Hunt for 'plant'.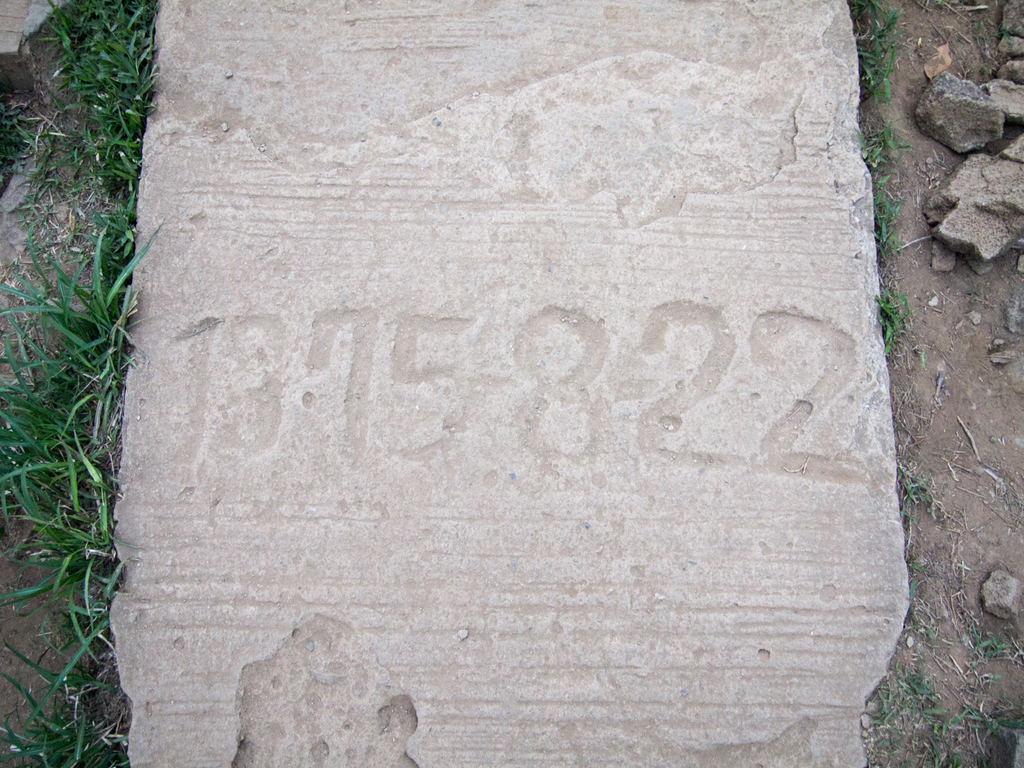
Hunted down at locate(854, 51, 893, 106).
